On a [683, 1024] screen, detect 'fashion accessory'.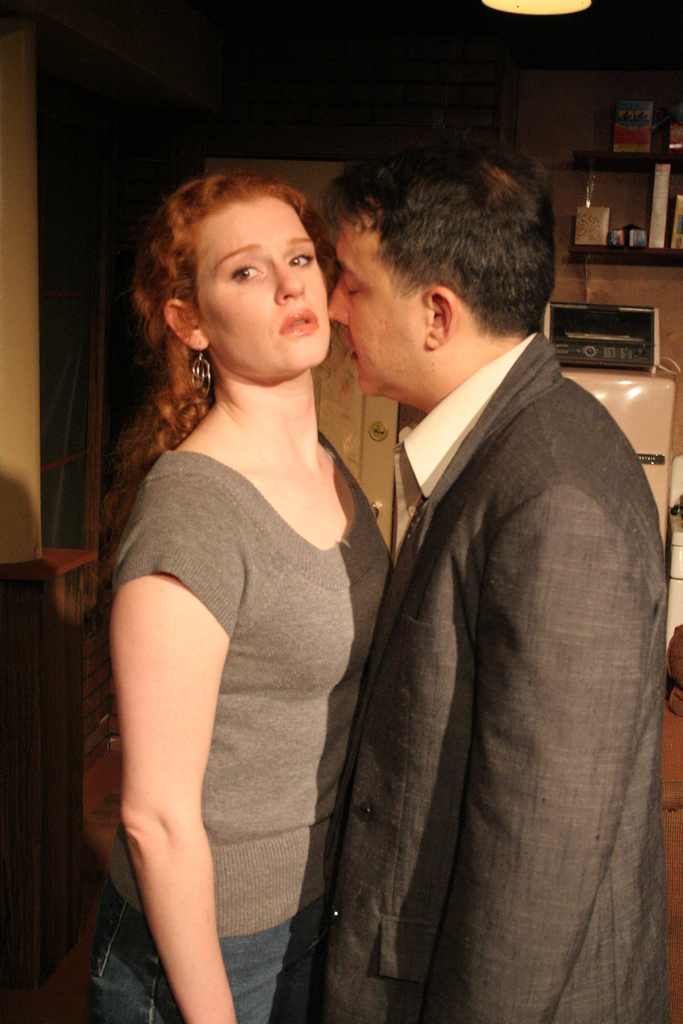
l=190, t=349, r=214, b=396.
